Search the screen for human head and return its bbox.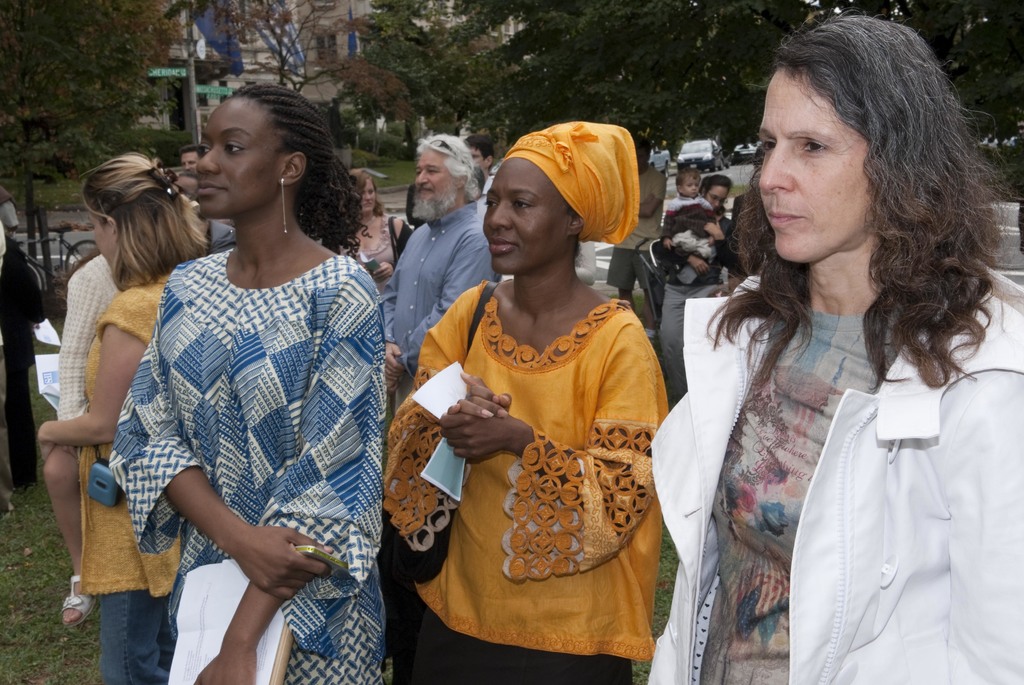
Found: <bbox>410, 130, 474, 222</bbox>.
